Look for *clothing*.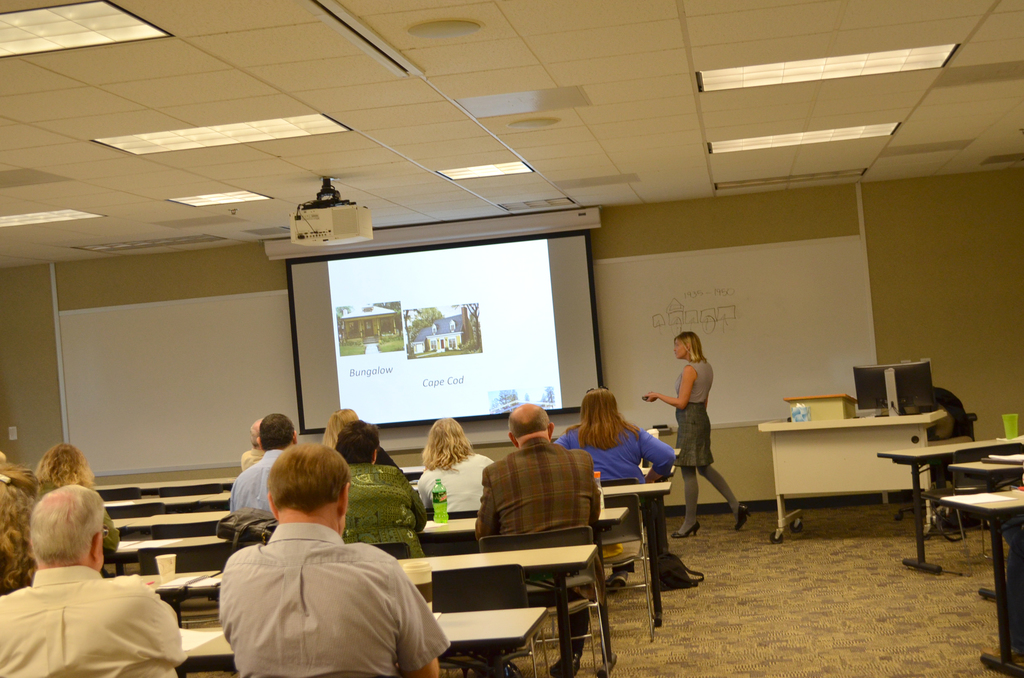
Found: Rect(35, 483, 122, 552).
